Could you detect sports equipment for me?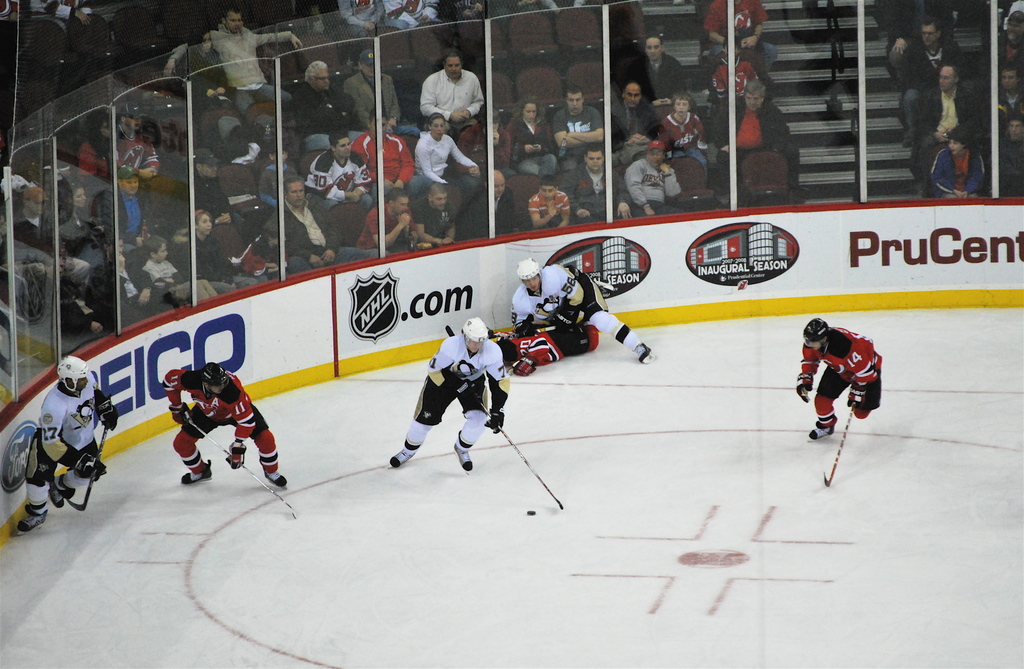
Detection result: 796,376,817,403.
